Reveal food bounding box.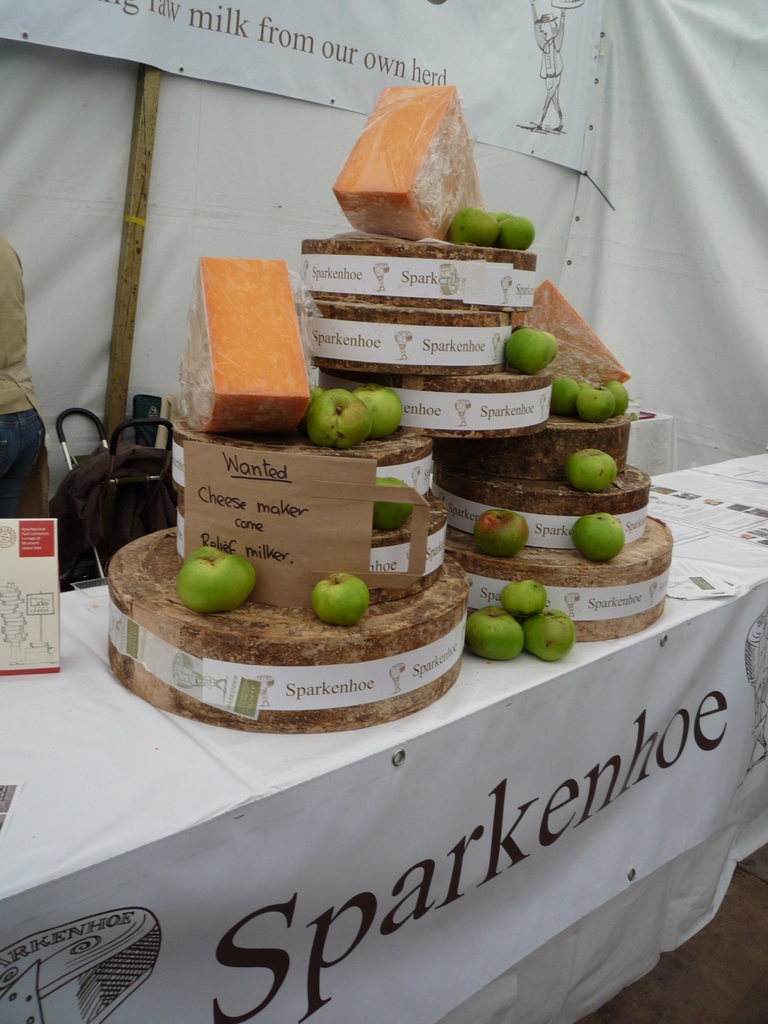
Revealed: {"x1": 502, "y1": 276, "x2": 634, "y2": 422}.
